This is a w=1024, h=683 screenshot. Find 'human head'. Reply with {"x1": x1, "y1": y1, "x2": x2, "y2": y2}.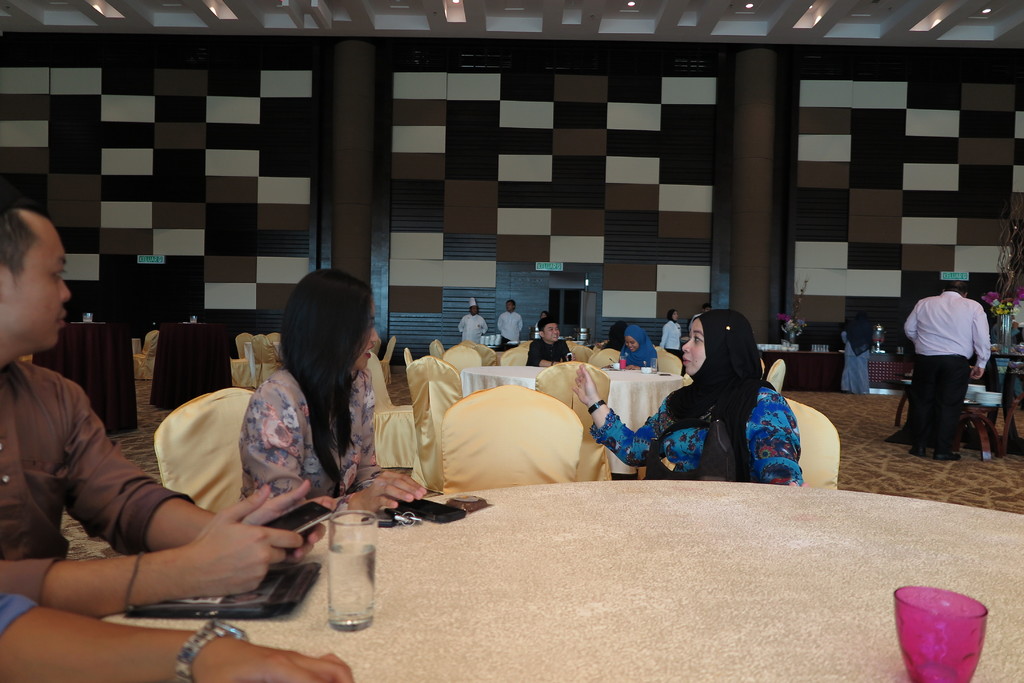
{"x1": 684, "y1": 311, "x2": 750, "y2": 378}.
